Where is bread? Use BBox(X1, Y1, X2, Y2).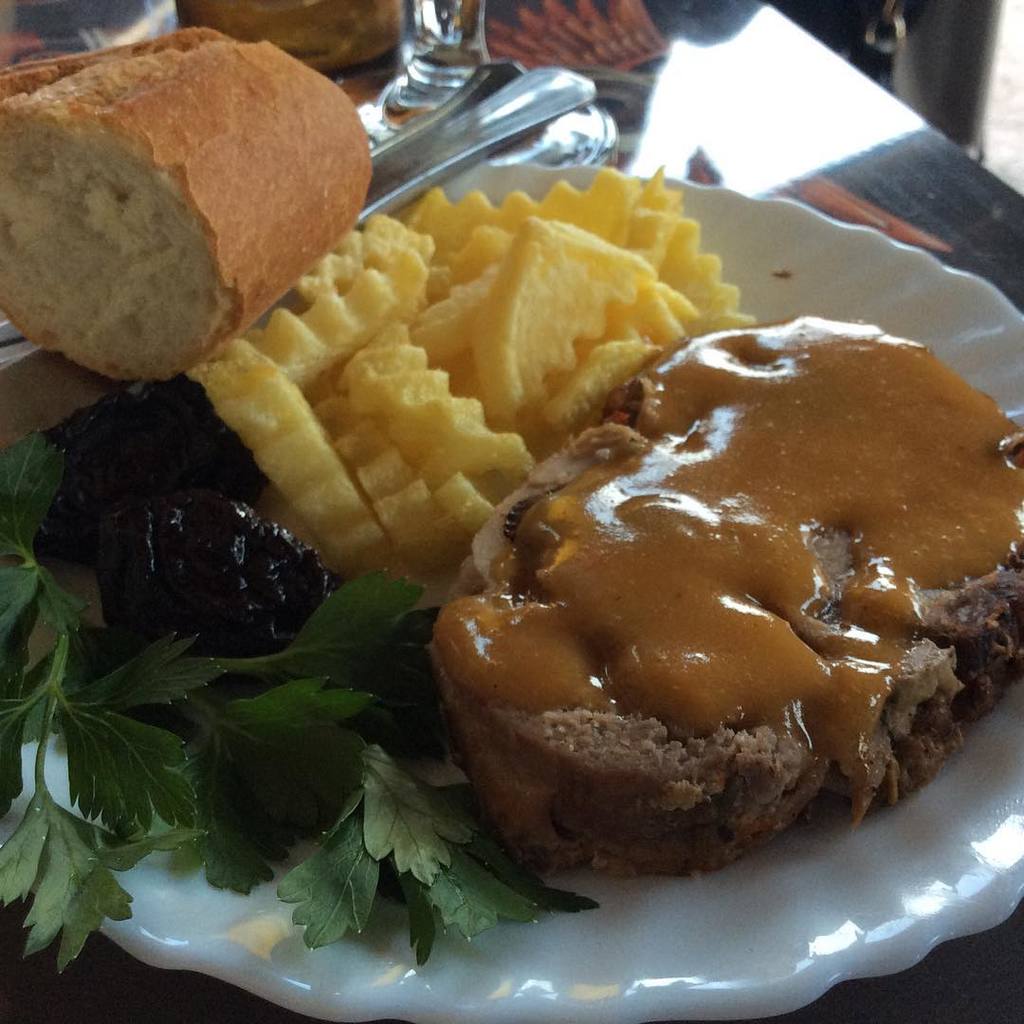
BBox(0, 24, 371, 383).
